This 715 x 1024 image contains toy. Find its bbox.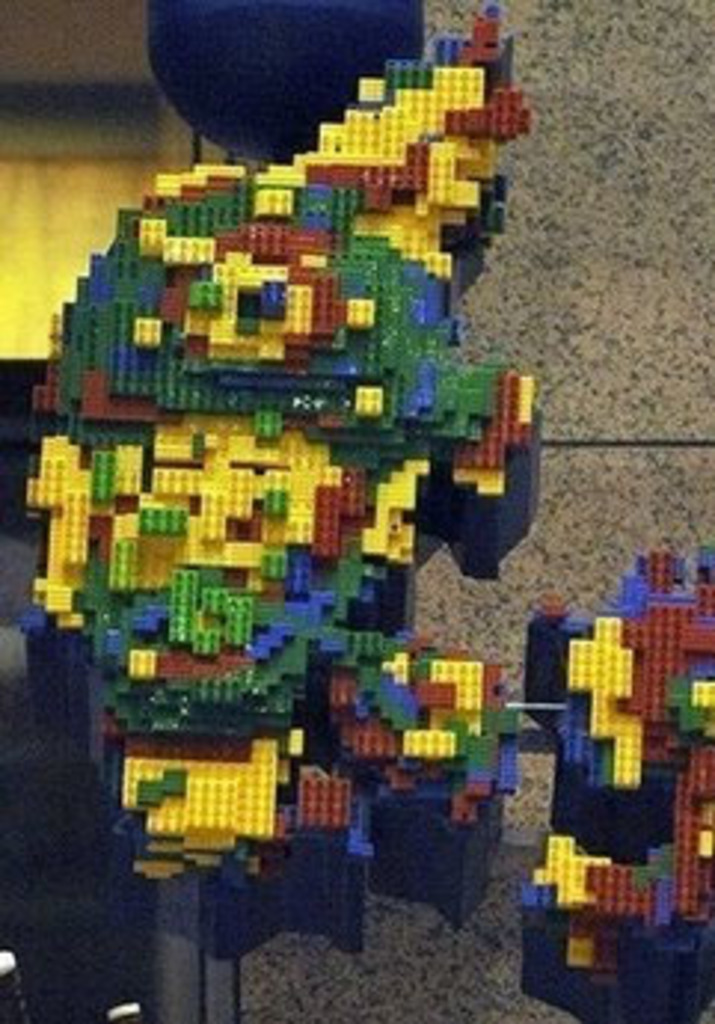
513:552:712:991.
